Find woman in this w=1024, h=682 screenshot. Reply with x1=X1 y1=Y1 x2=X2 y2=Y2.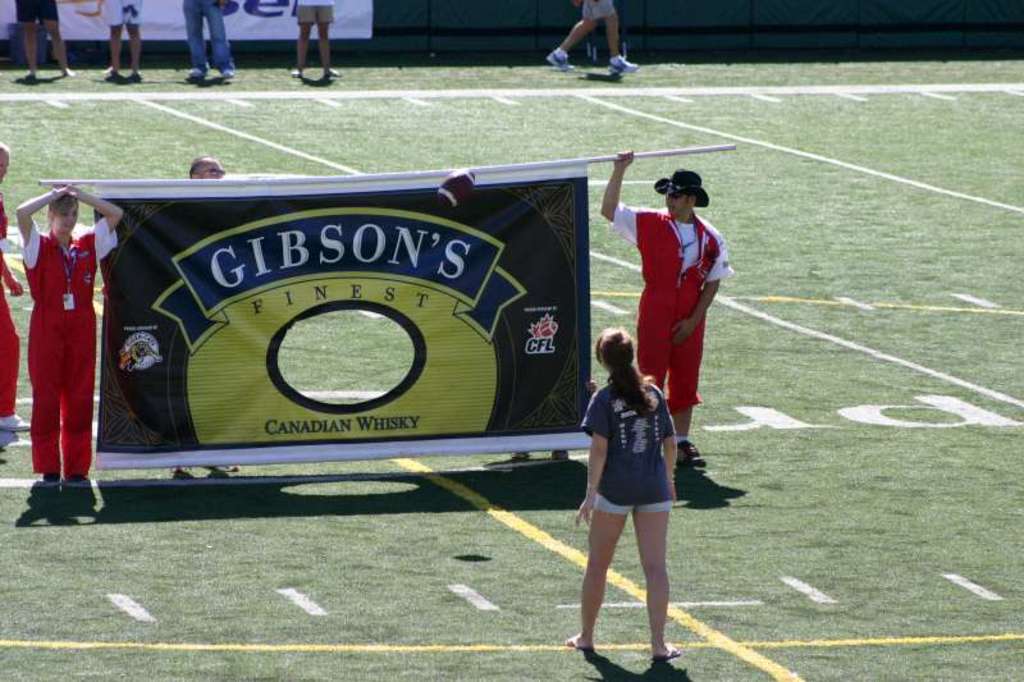
x1=575 y1=319 x2=698 y2=654.
